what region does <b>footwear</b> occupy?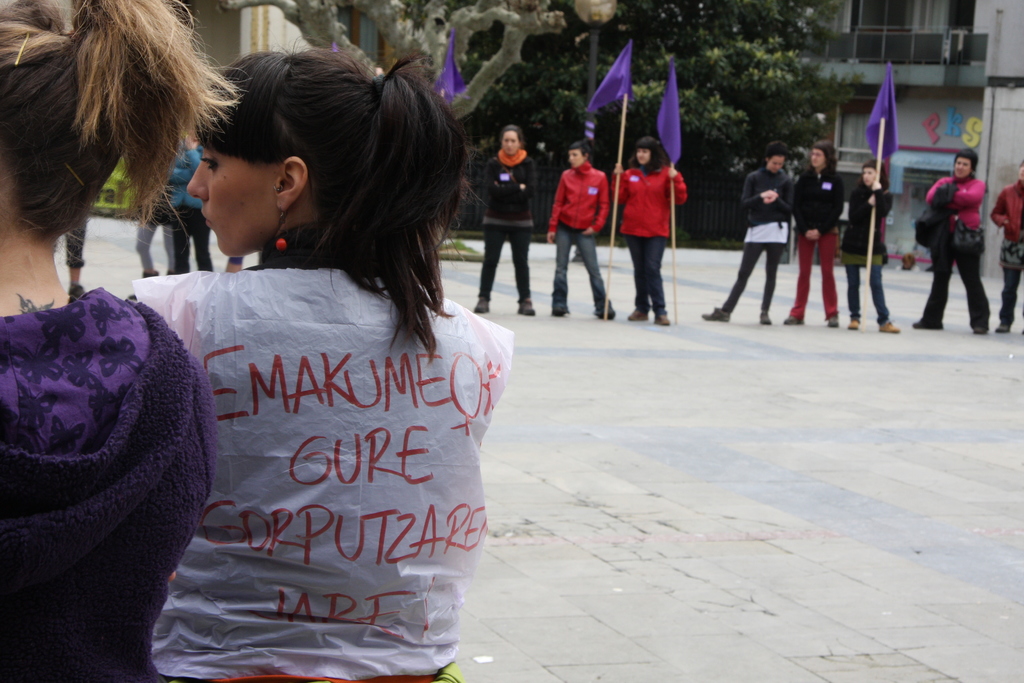
659,309,668,325.
